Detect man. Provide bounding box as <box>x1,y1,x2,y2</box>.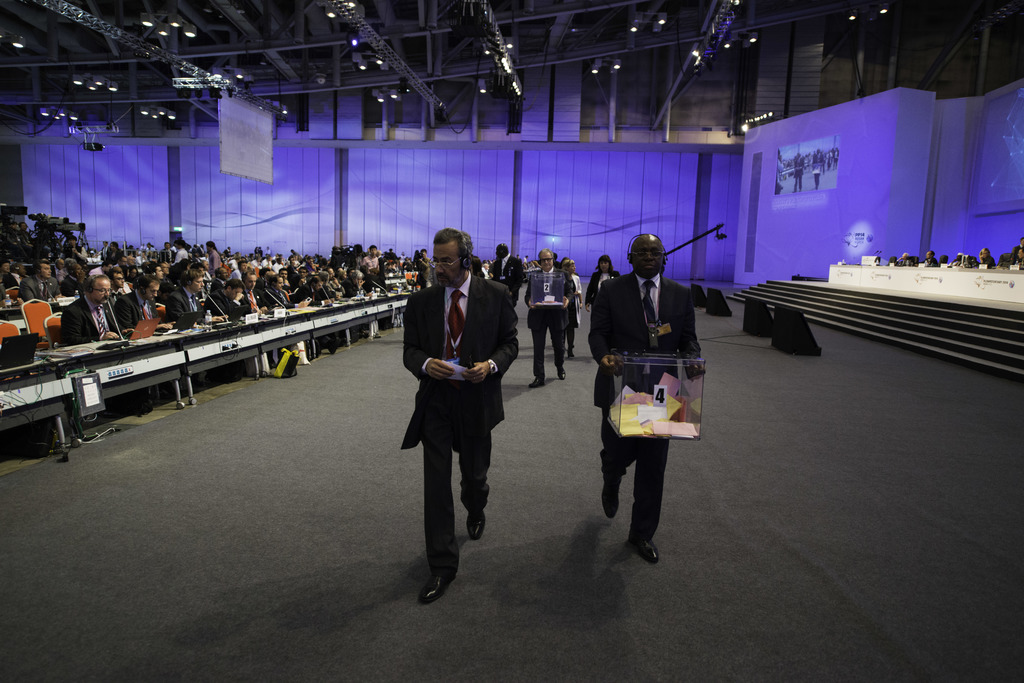
<box>495,235,507,275</box>.
